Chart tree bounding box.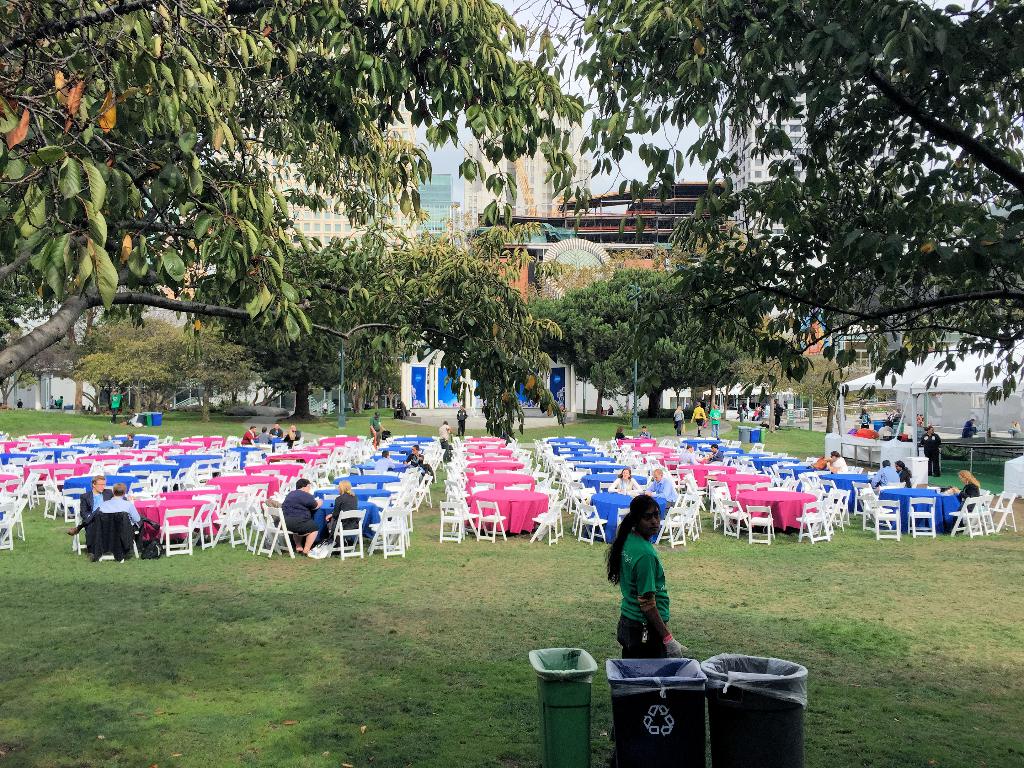
Charted: locate(0, 0, 607, 410).
